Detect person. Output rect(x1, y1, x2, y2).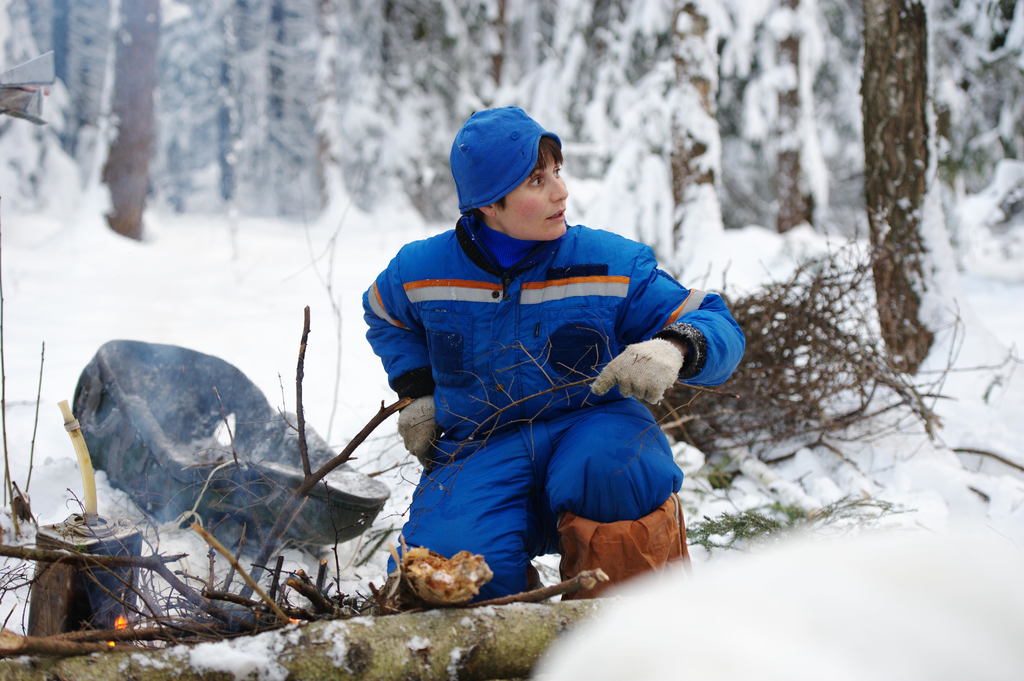
rect(362, 106, 717, 617).
